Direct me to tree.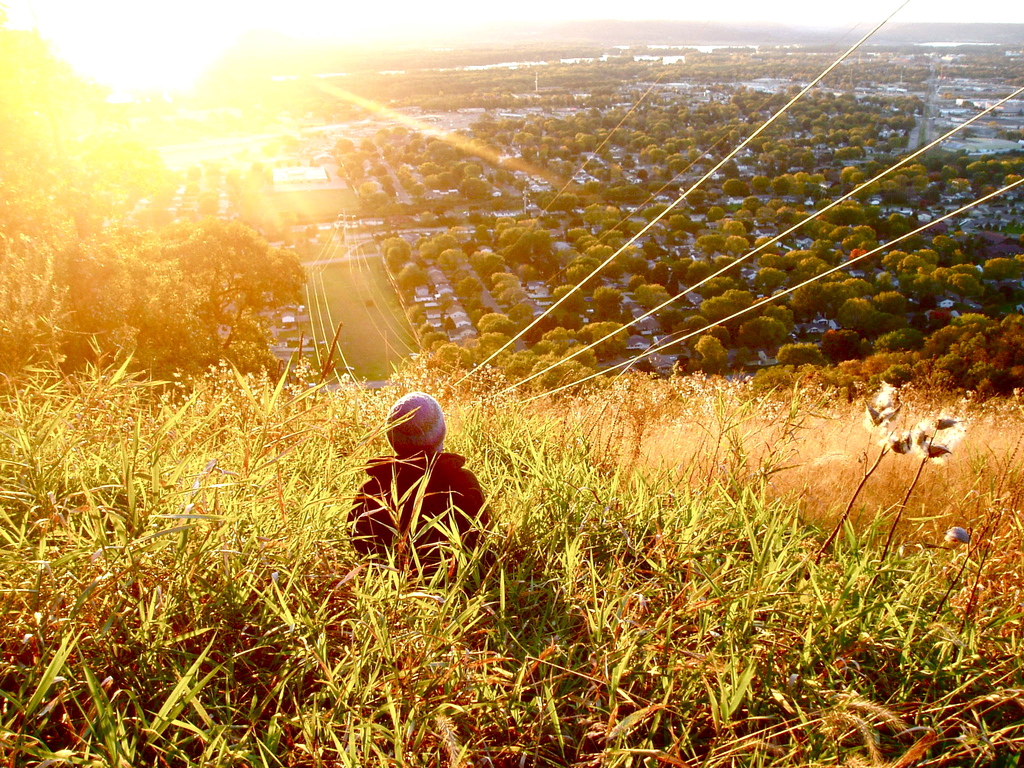
Direction: Rect(474, 247, 506, 273).
